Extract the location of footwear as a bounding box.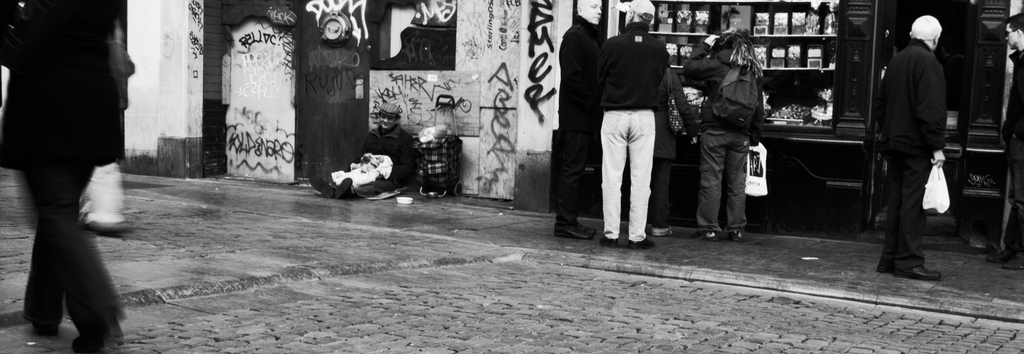
l=77, t=220, r=137, b=244.
